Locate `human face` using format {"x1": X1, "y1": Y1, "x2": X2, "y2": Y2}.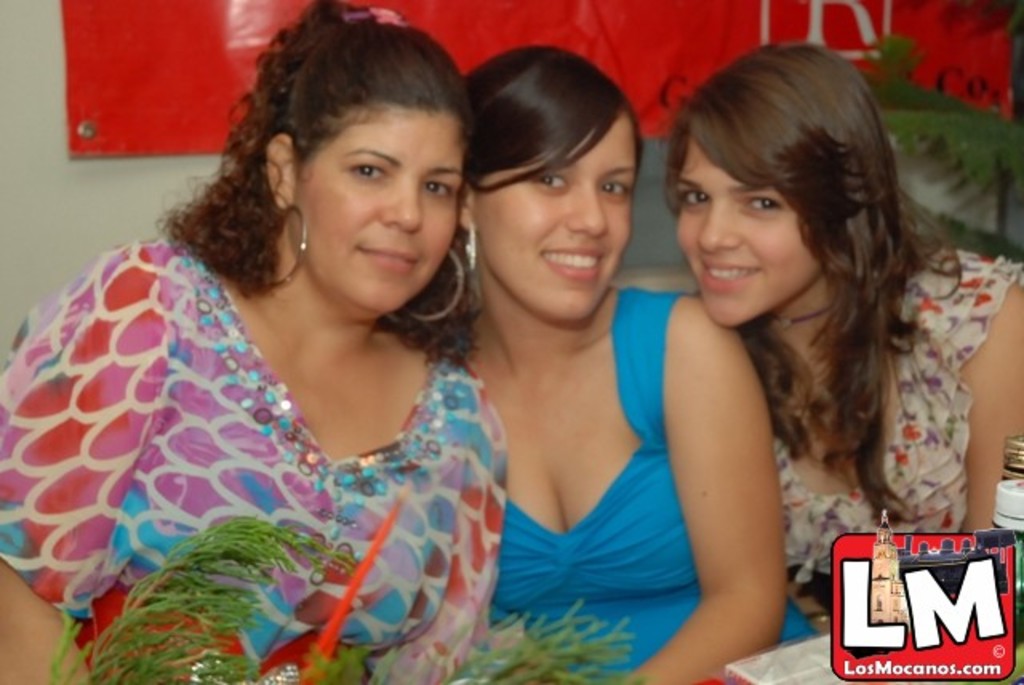
{"x1": 470, "y1": 106, "x2": 635, "y2": 330}.
